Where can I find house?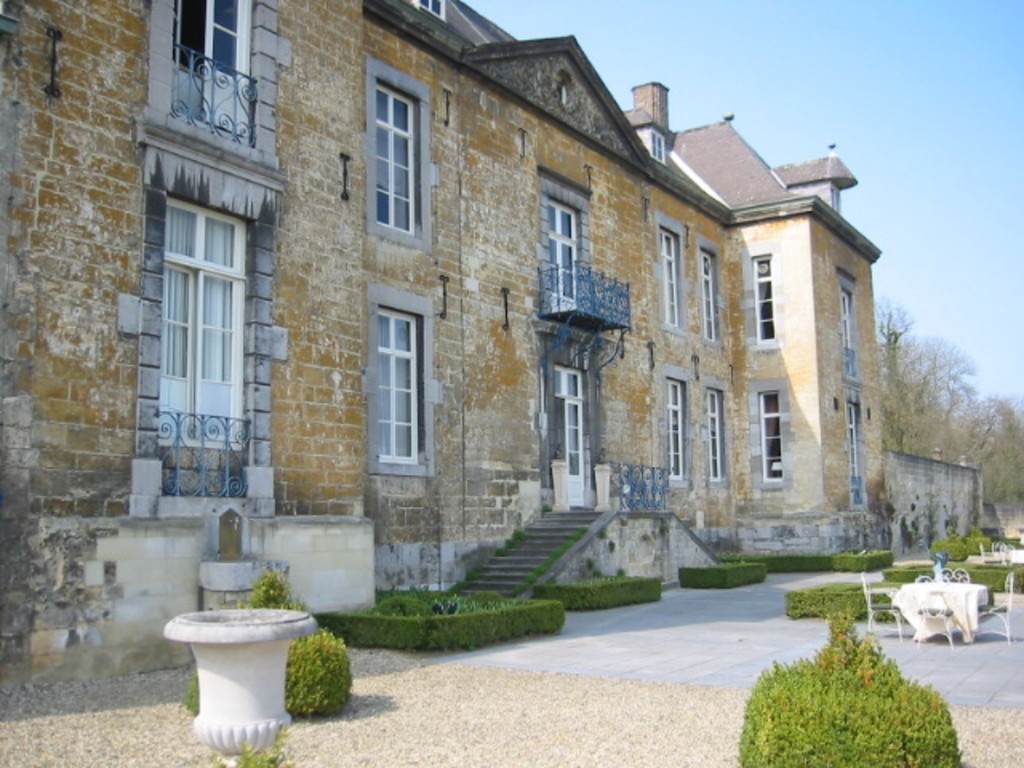
You can find it at l=0, t=0, r=882, b=691.
